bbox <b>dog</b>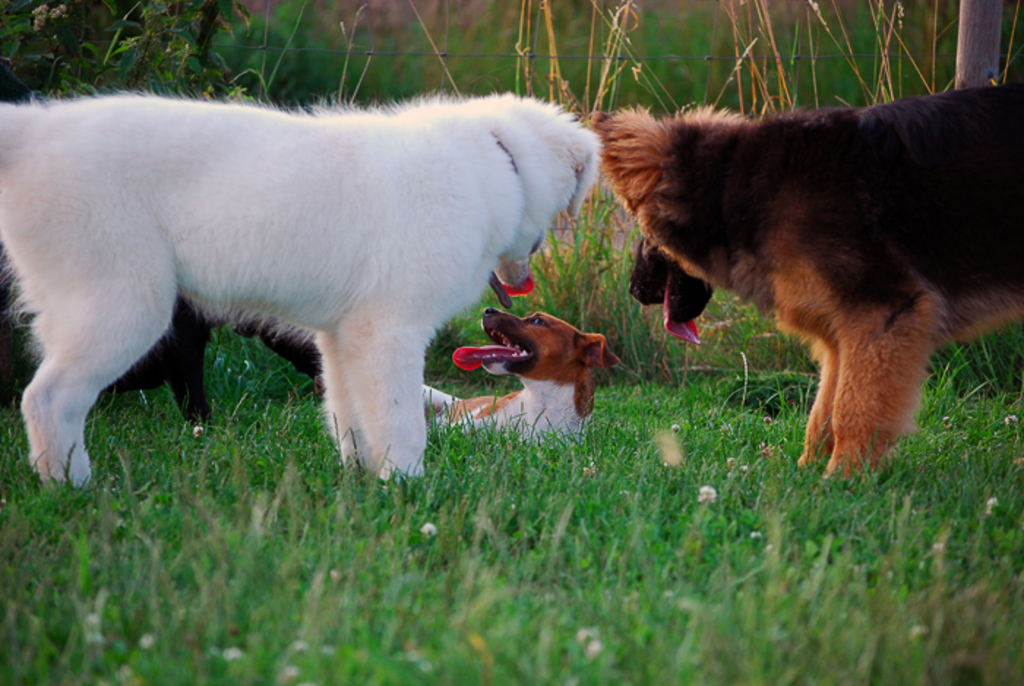
left=306, top=304, right=623, bottom=468
